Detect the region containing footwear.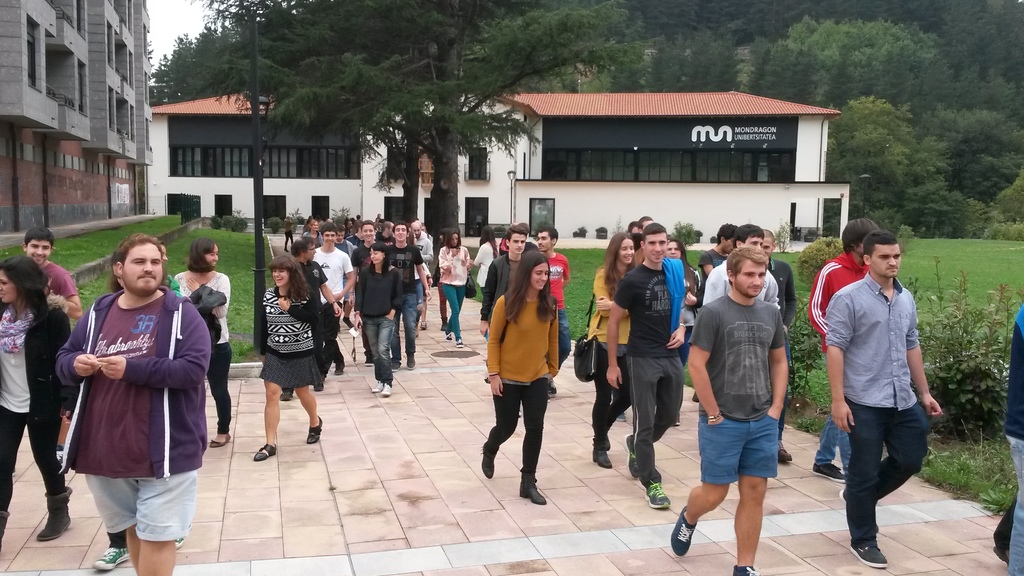
(x1=814, y1=463, x2=845, y2=481).
